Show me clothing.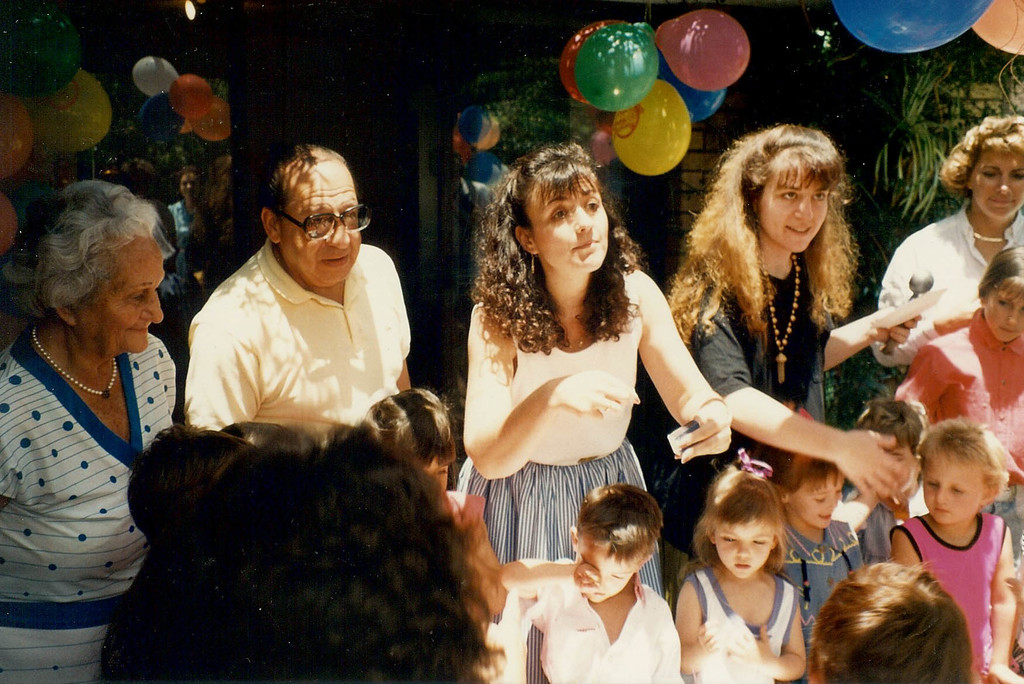
clothing is here: 690/560/805/683.
